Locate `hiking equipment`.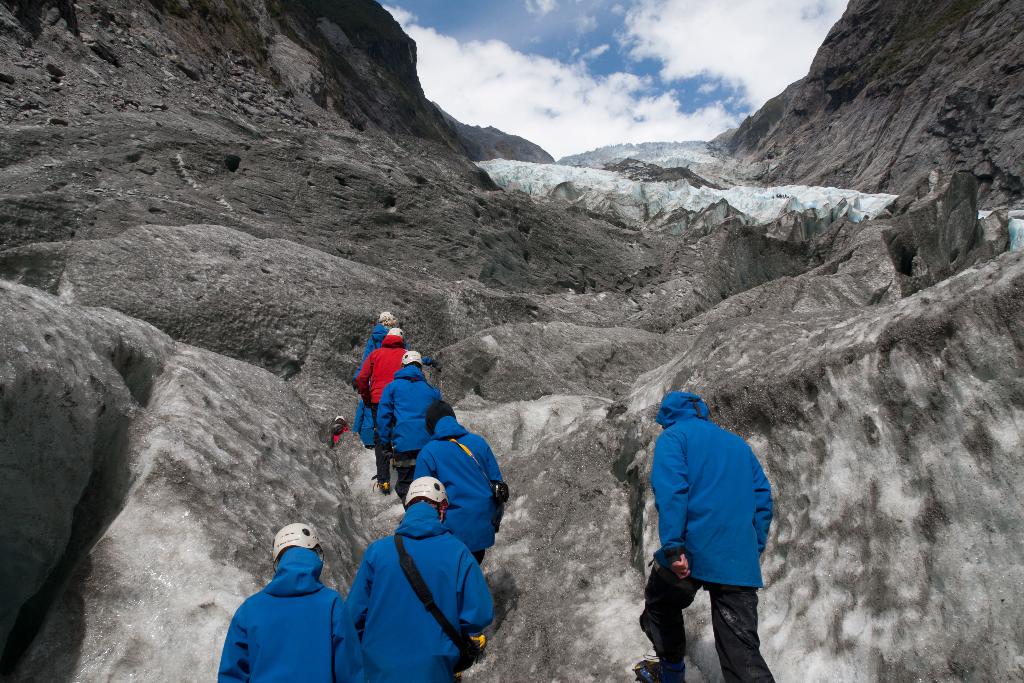
Bounding box: {"left": 374, "top": 477, "right": 395, "bottom": 493}.
